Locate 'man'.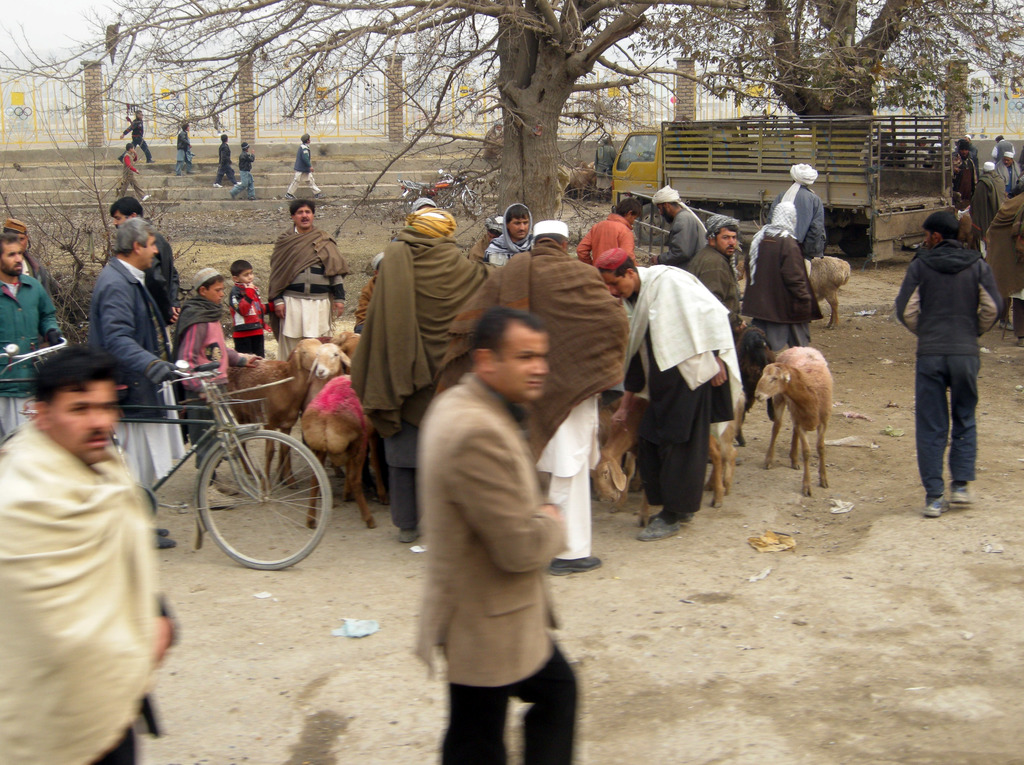
Bounding box: box=[344, 194, 490, 519].
